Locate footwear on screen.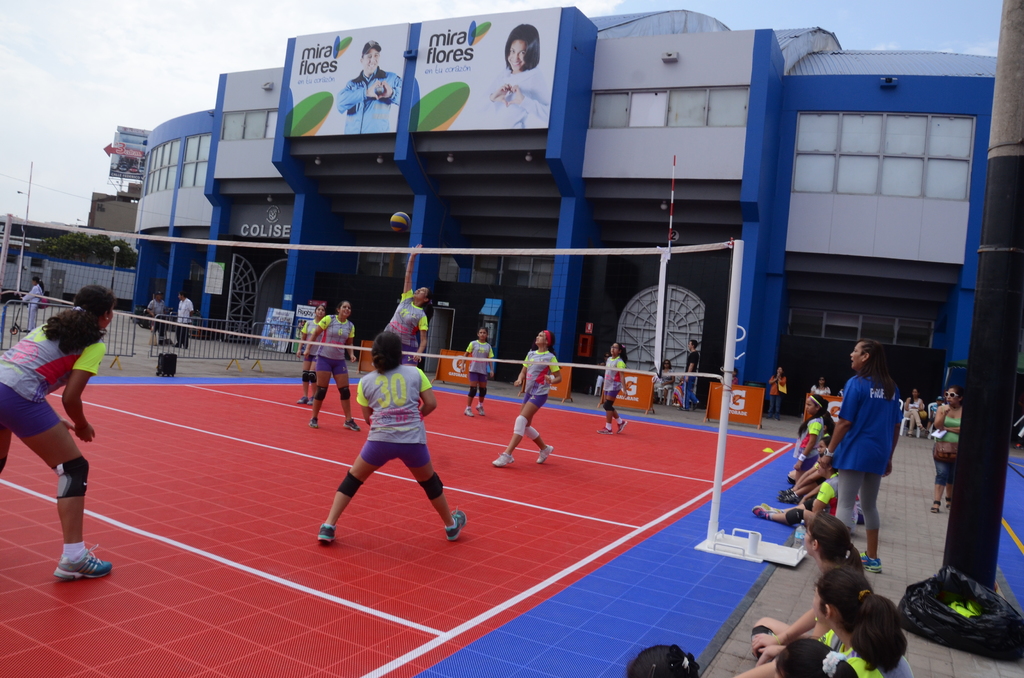
On screen at region(308, 398, 312, 406).
